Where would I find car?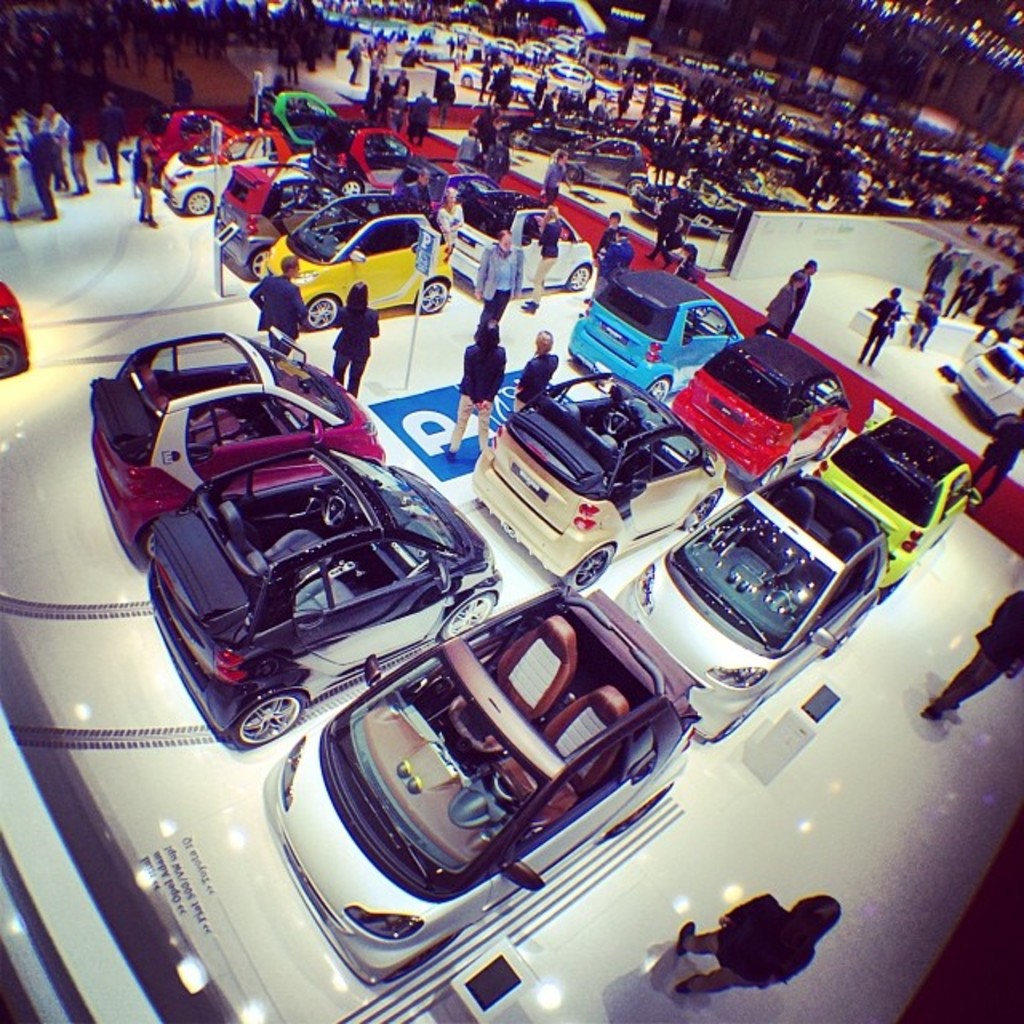
At (left=670, top=331, right=845, bottom=494).
